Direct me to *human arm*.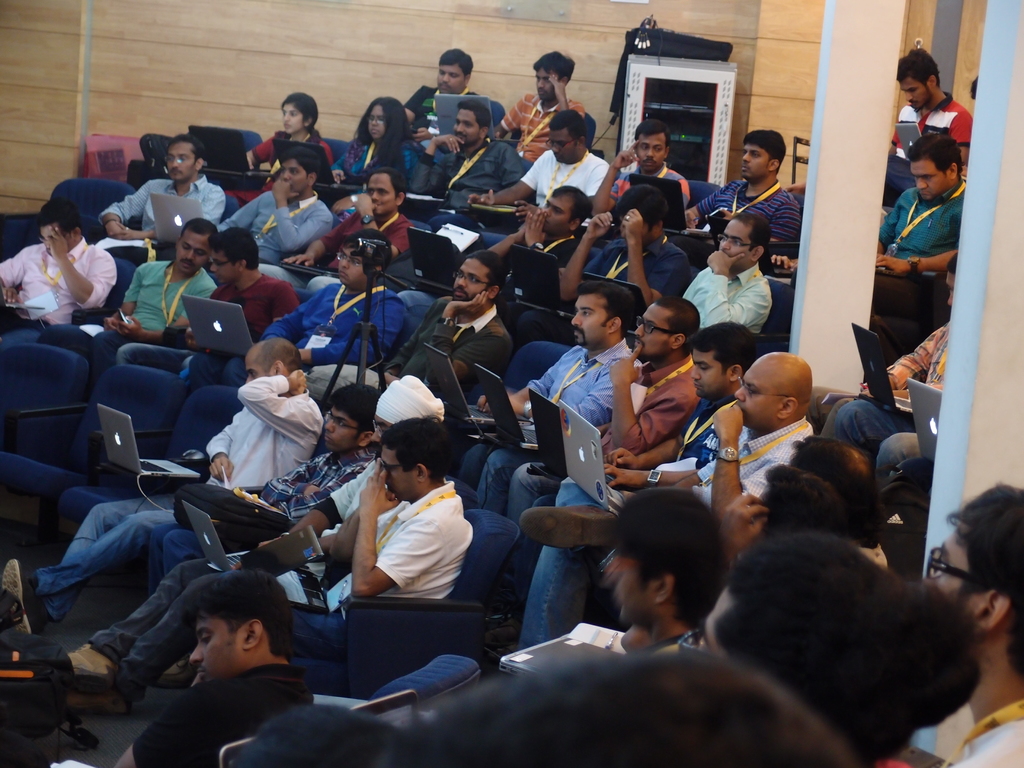
Direction: {"x1": 328, "y1": 148, "x2": 351, "y2": 185}.
